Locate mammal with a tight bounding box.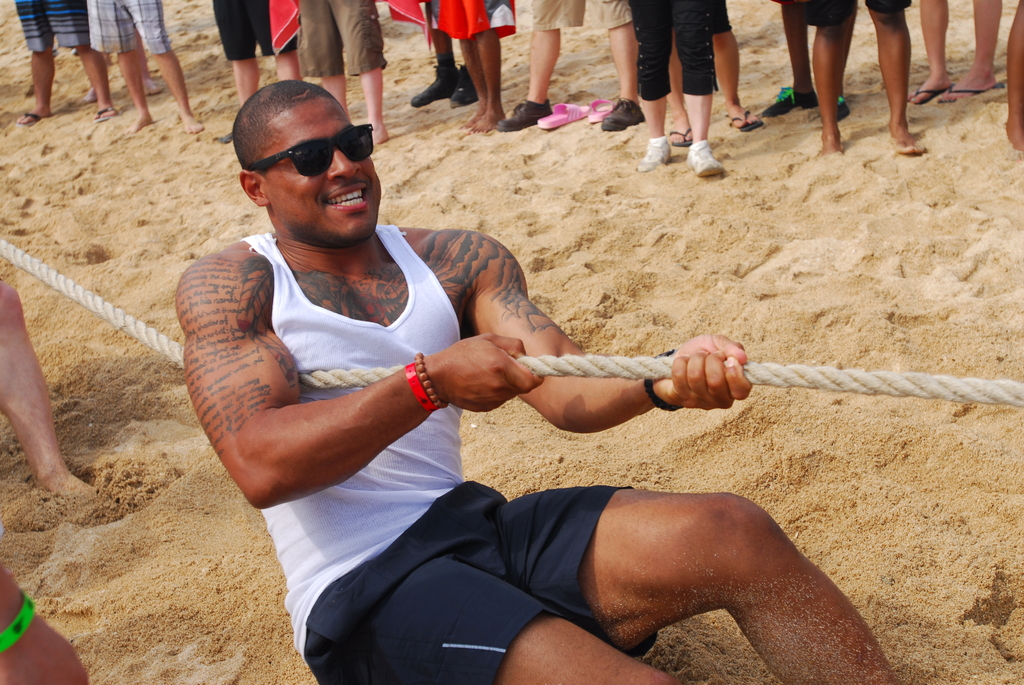
[210,0,299,135].
